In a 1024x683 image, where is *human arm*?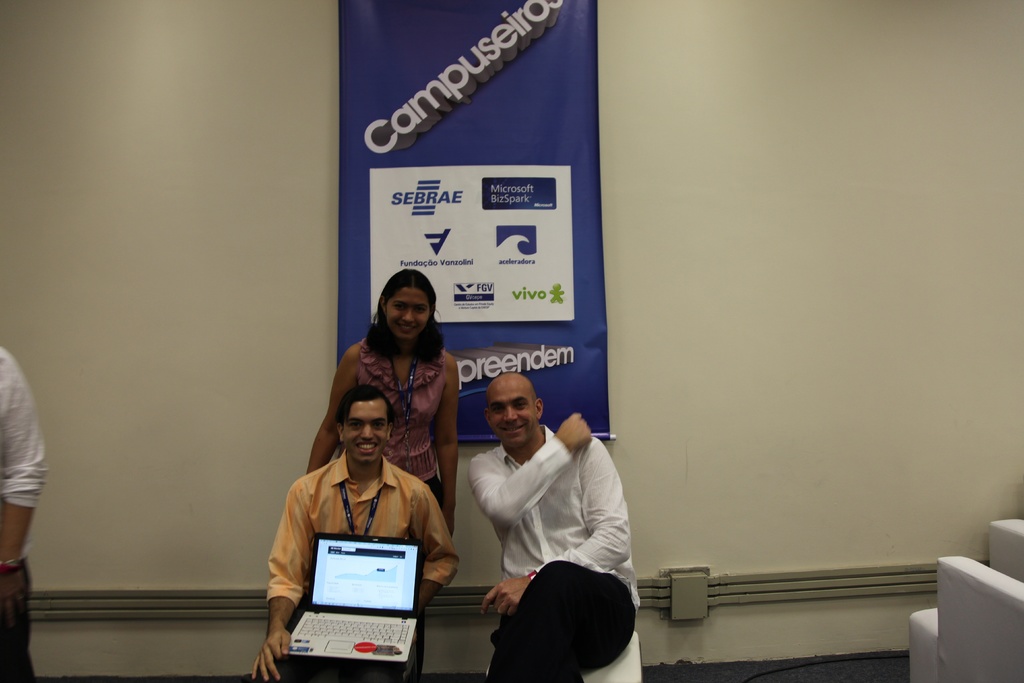
rect(254, 474, 313, 682).
